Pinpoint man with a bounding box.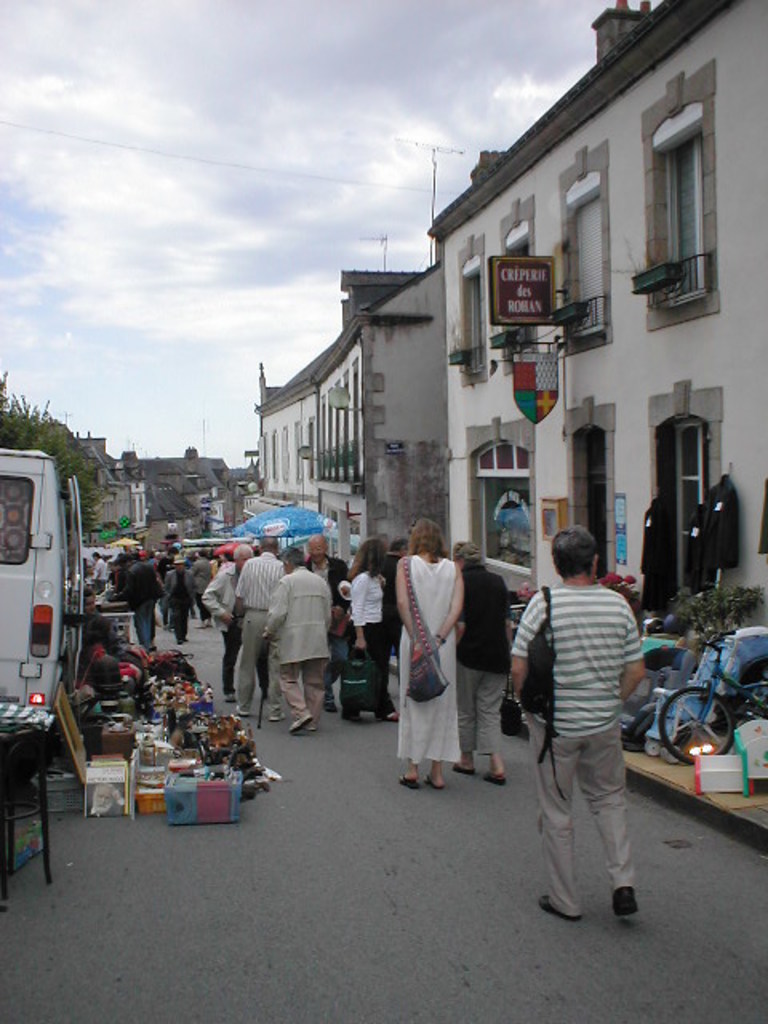
box=[90, 549, 107, 590].
